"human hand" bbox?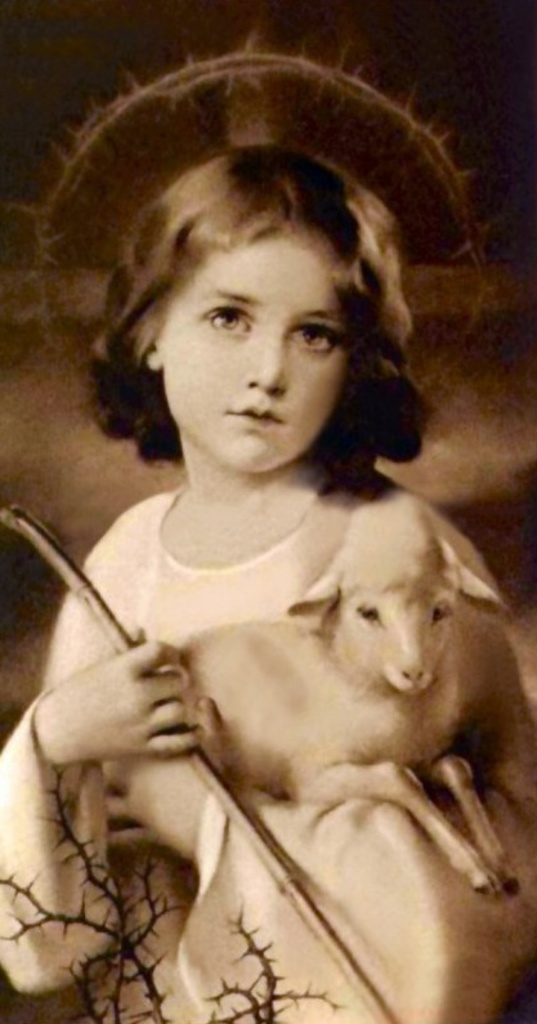
[100,689,228,854]
